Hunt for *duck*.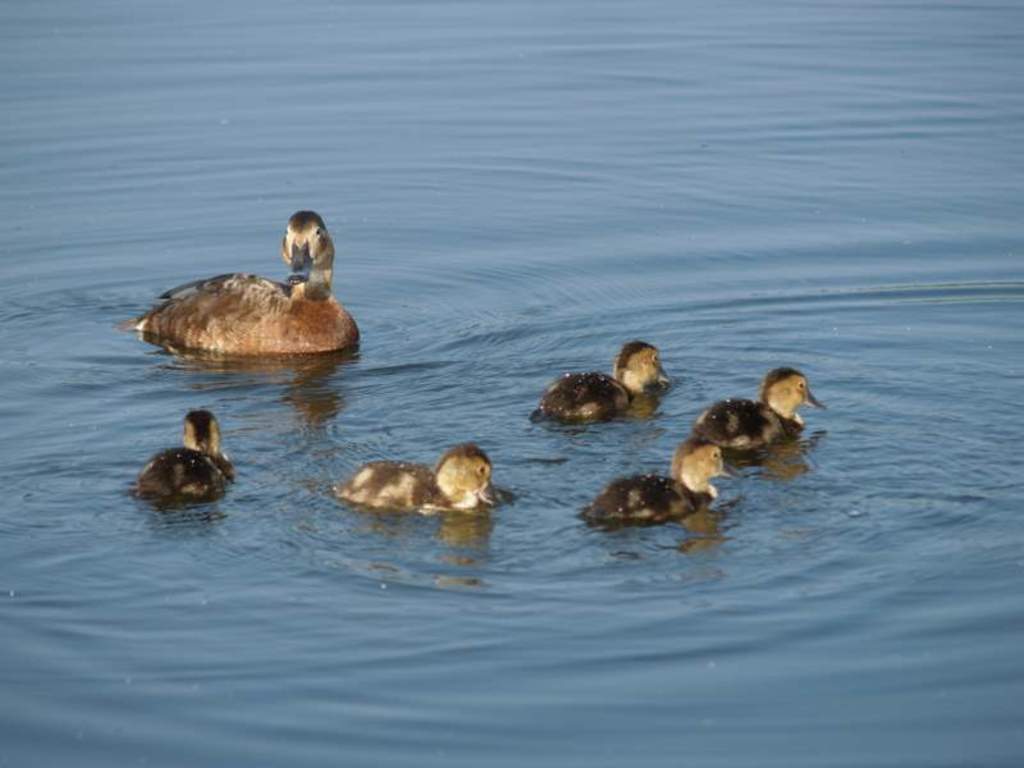
Hunted down at pyautogui.locateOnScreen(326, 445, 506, 531).
